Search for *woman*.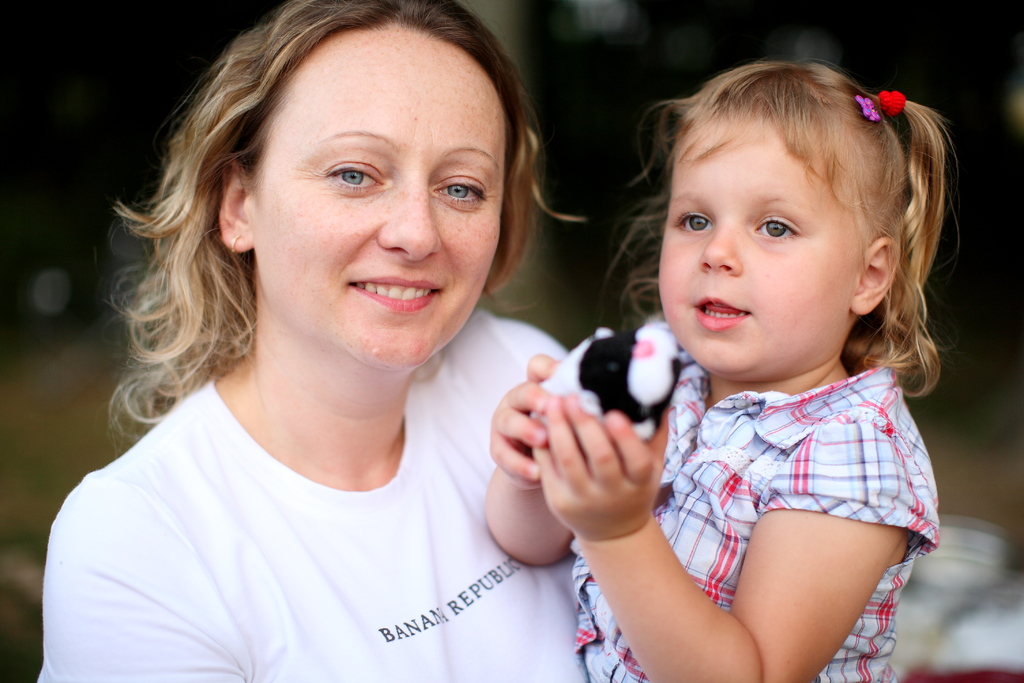
Found at Rect(35, 0, 586, 682).
